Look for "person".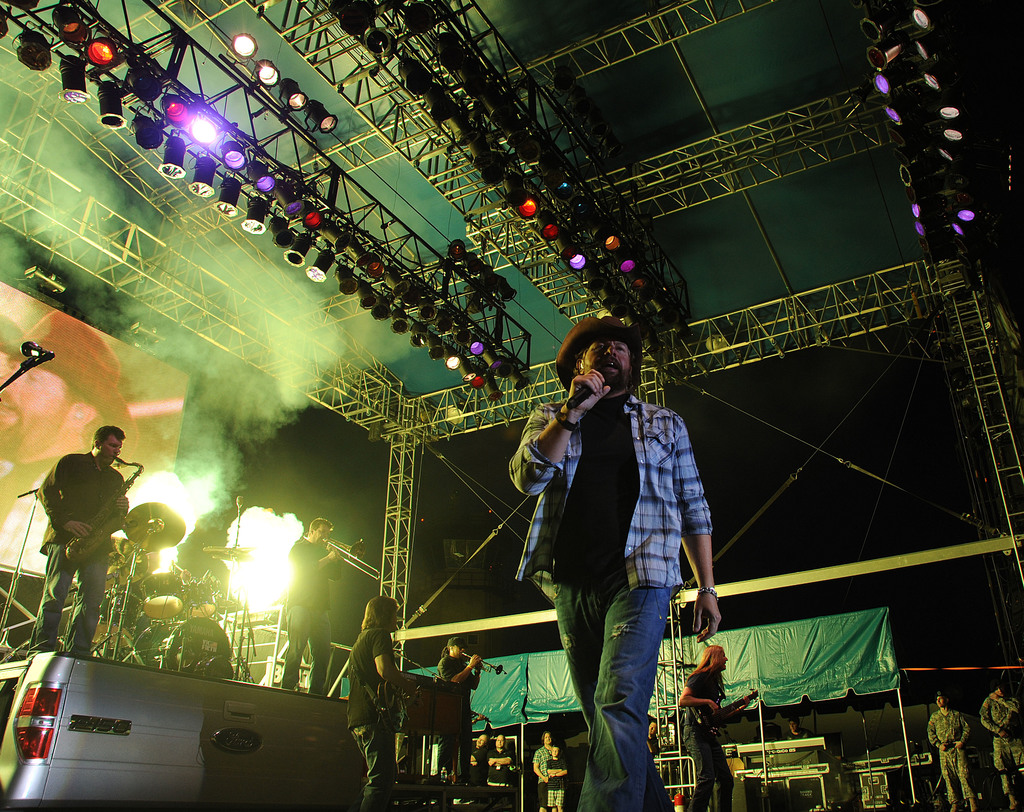
Found: locate(548, 746, 567, 811).
